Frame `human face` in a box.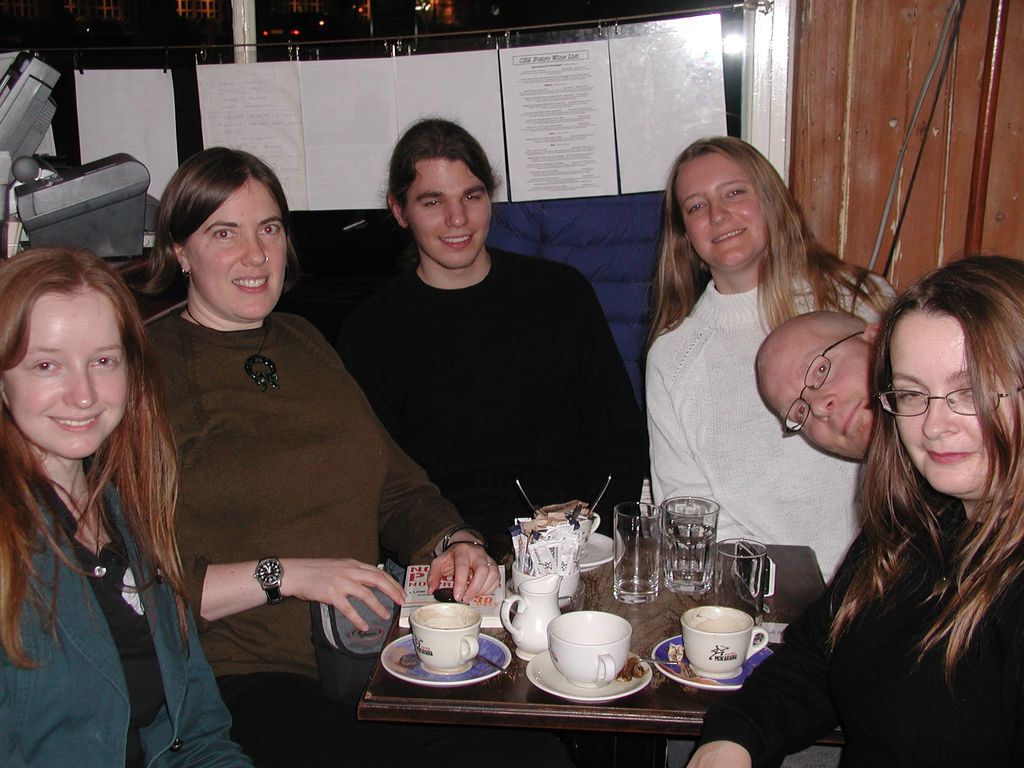
[888,311,1010,498].
